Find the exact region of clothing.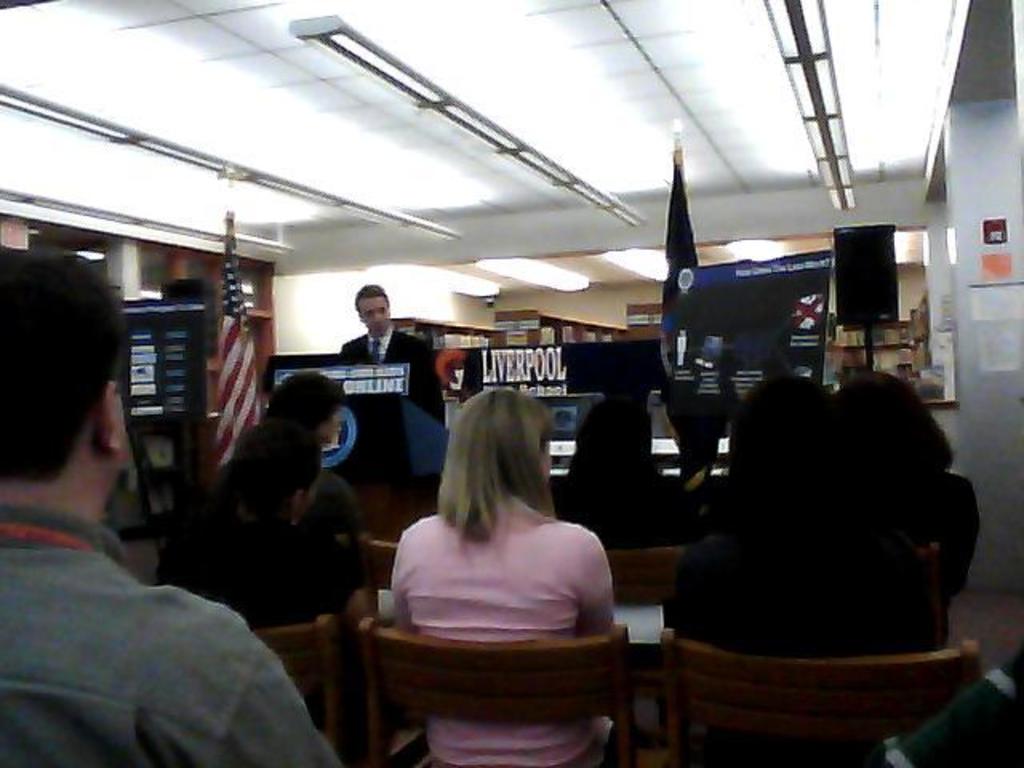
Exact region: select_region(0, 418, 298, 766).
